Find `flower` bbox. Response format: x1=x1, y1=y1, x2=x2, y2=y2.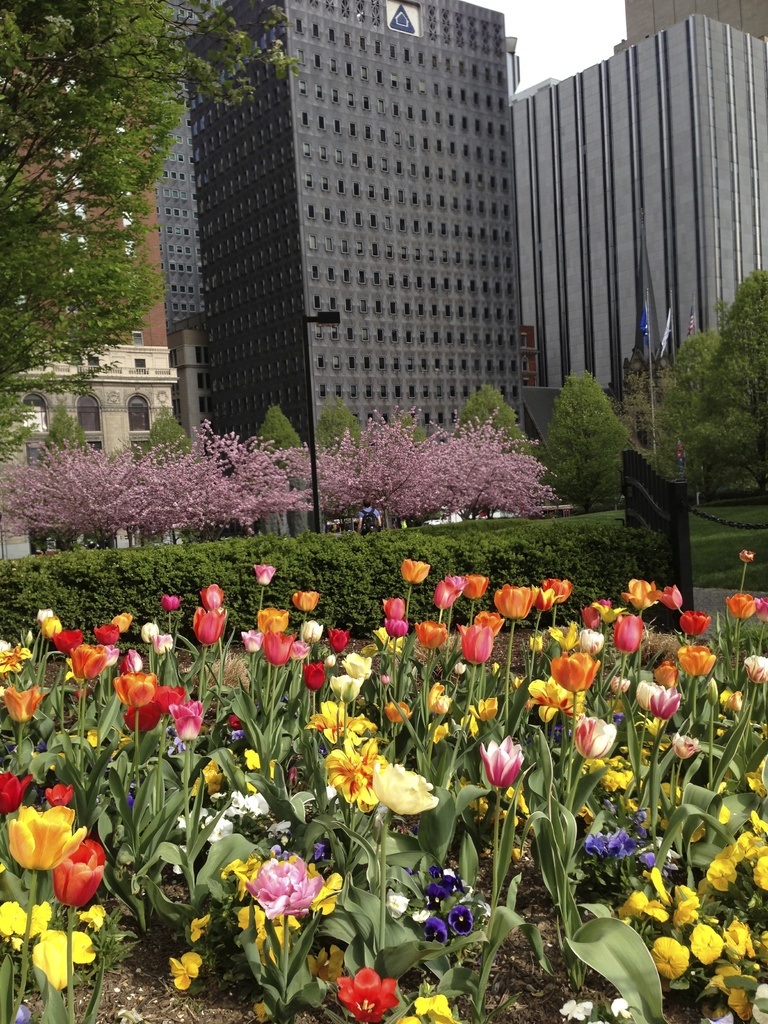
x1=301, y1=617, x2=326, y2=646.
